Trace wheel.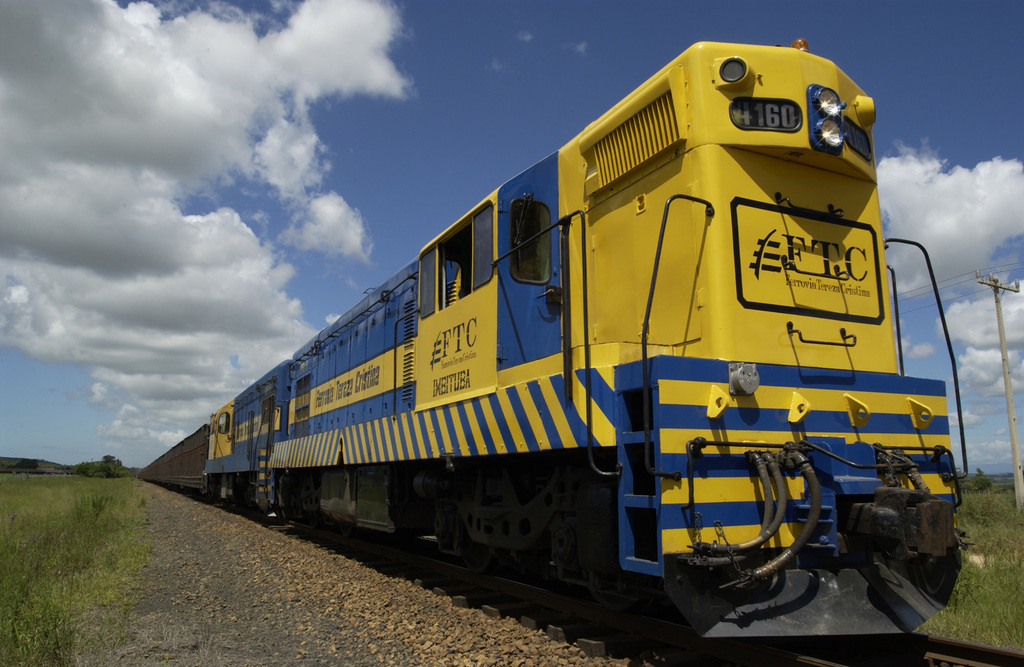
Traced to box(589, 588, 637, 614).
